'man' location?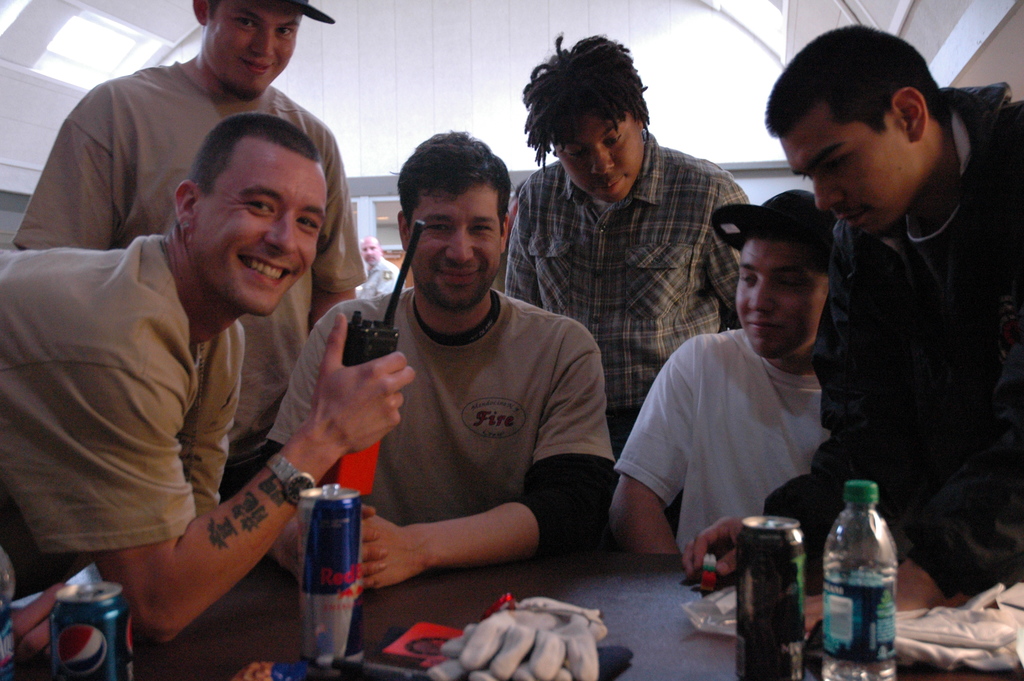
locate(605, 190, 847, 568)
